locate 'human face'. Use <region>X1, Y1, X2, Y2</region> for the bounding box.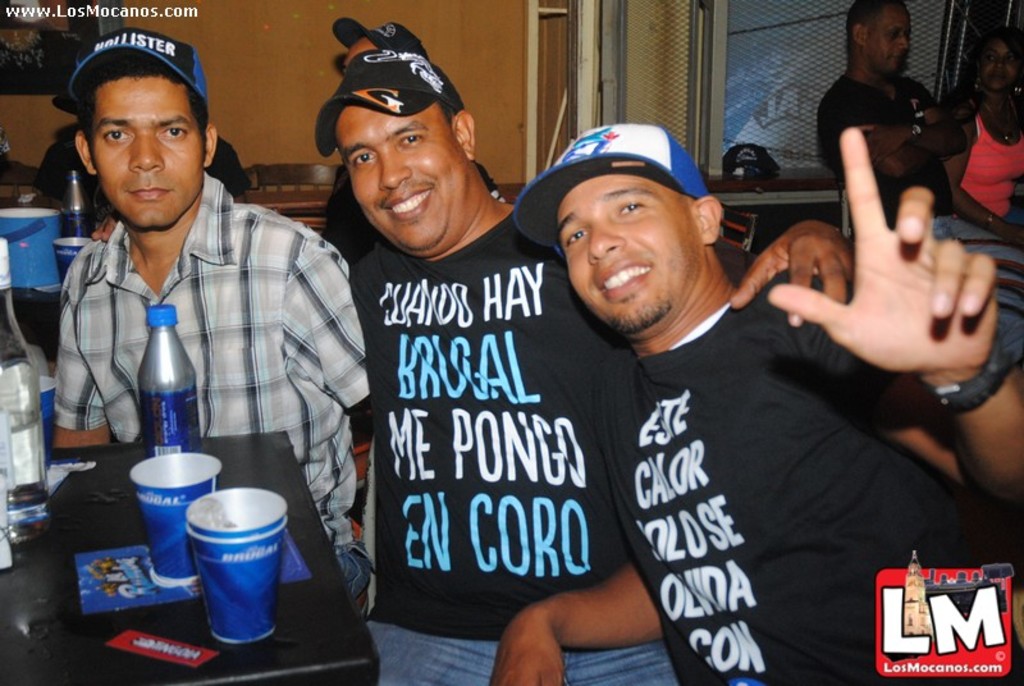
<region>861, 0, 915, 77</region>.
